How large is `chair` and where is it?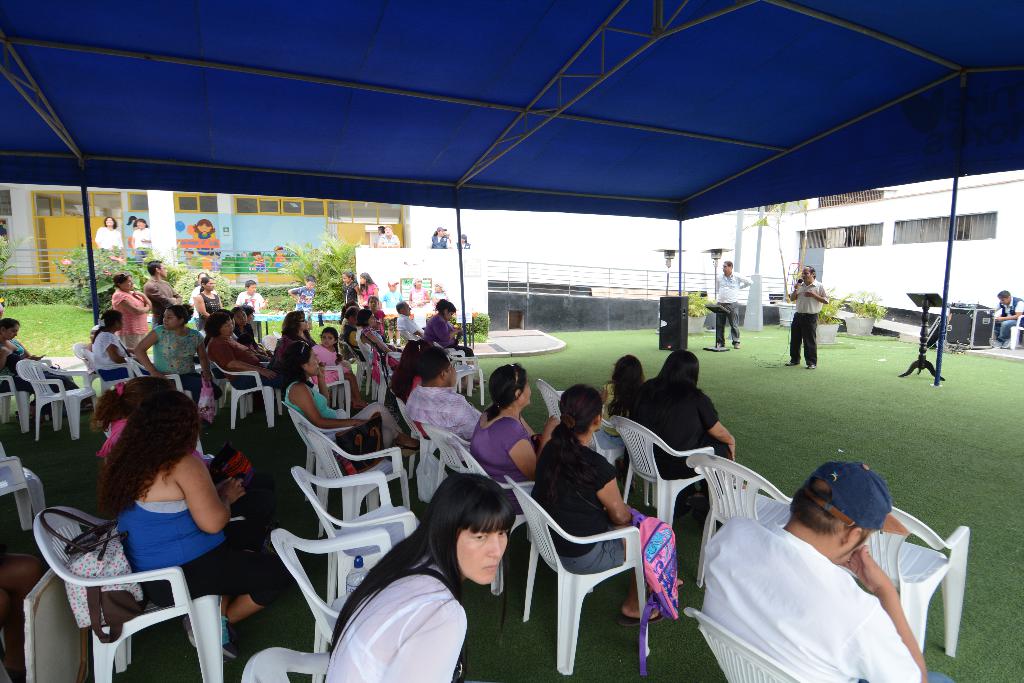
Bounding box: <box>214,360,284,432</box>.
